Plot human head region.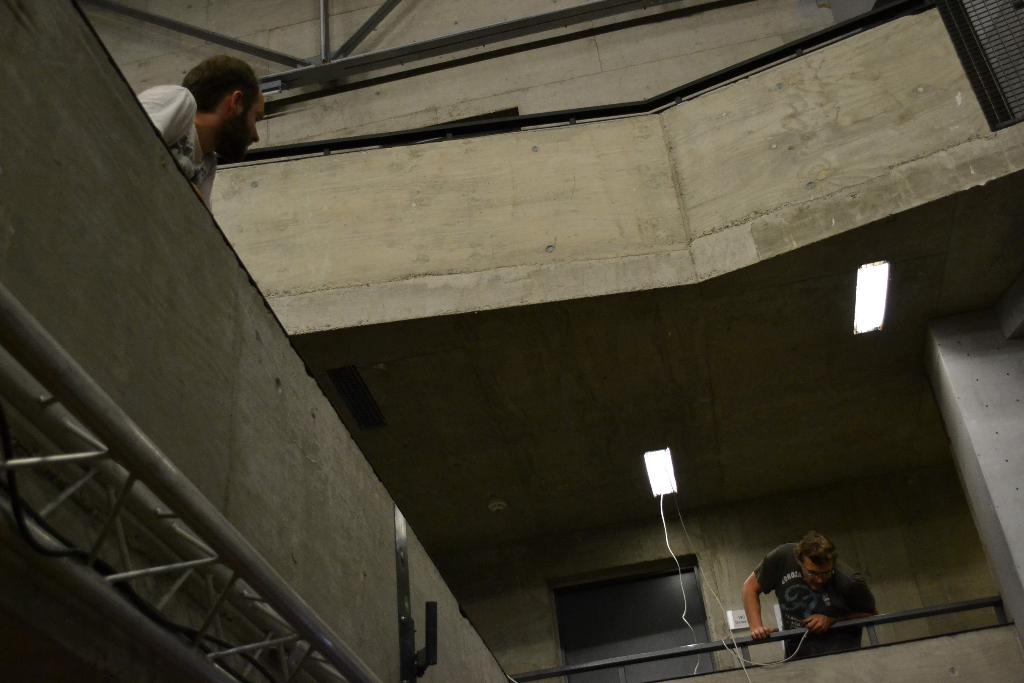
Plotted at [163,45,252,141].
